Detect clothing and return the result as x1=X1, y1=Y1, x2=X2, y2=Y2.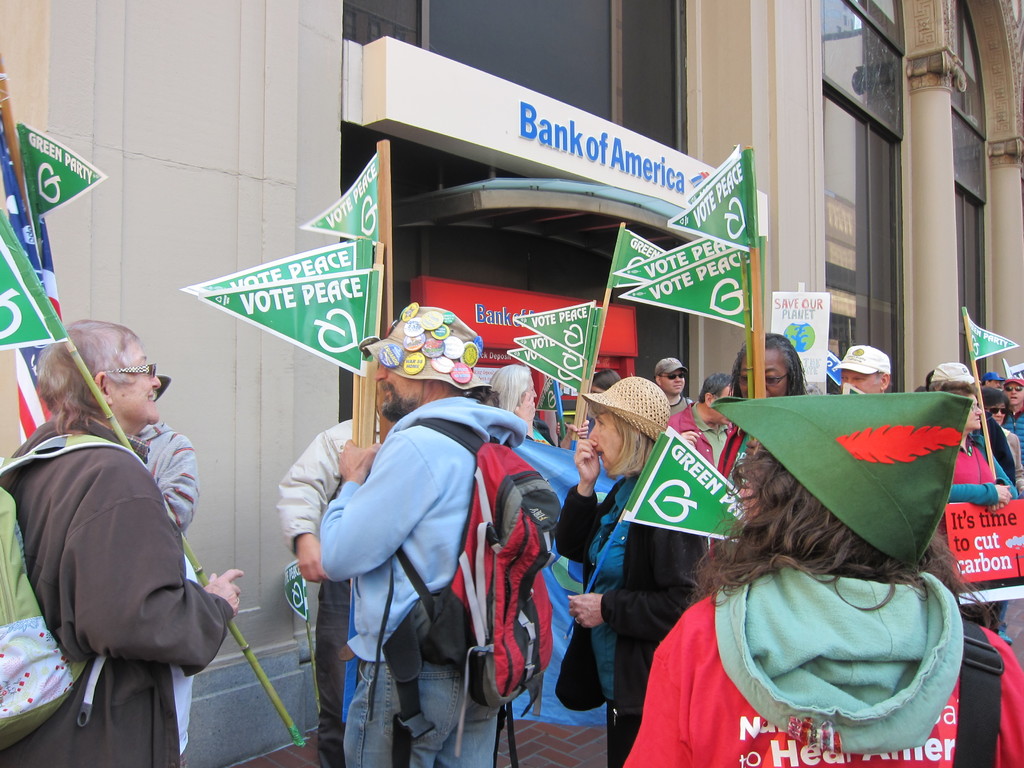
x1=996, y1=425, x2=1023, y2=469.
